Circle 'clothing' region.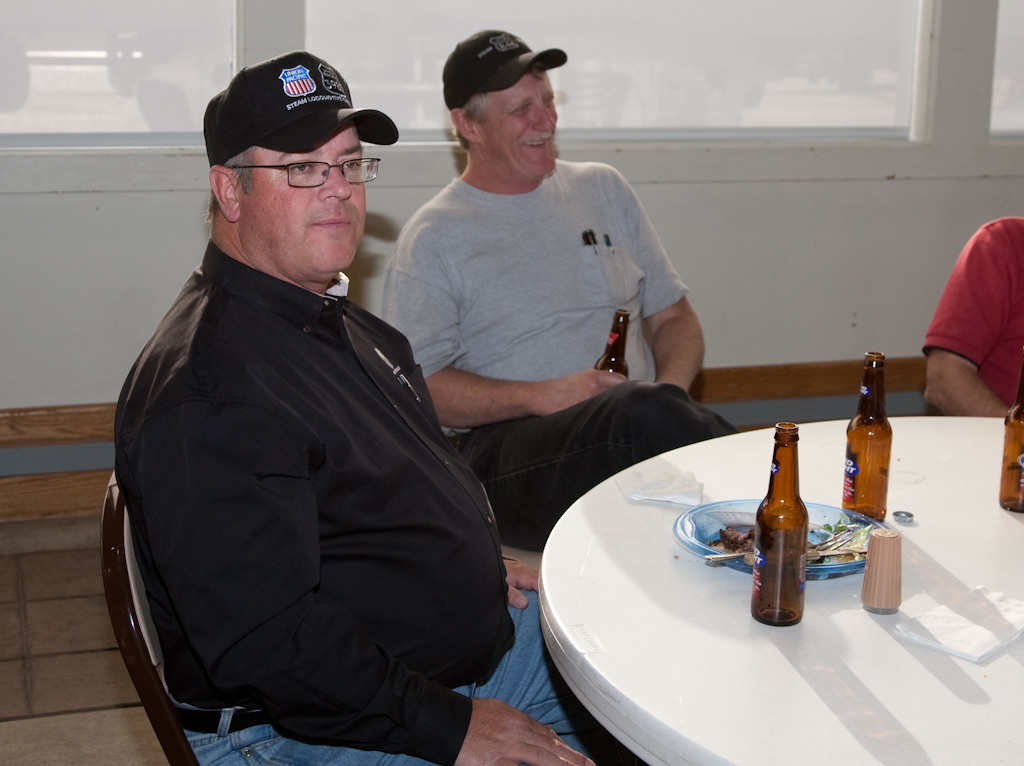
Region: <bbox>922, 214, 1023, 416</bbox>.
